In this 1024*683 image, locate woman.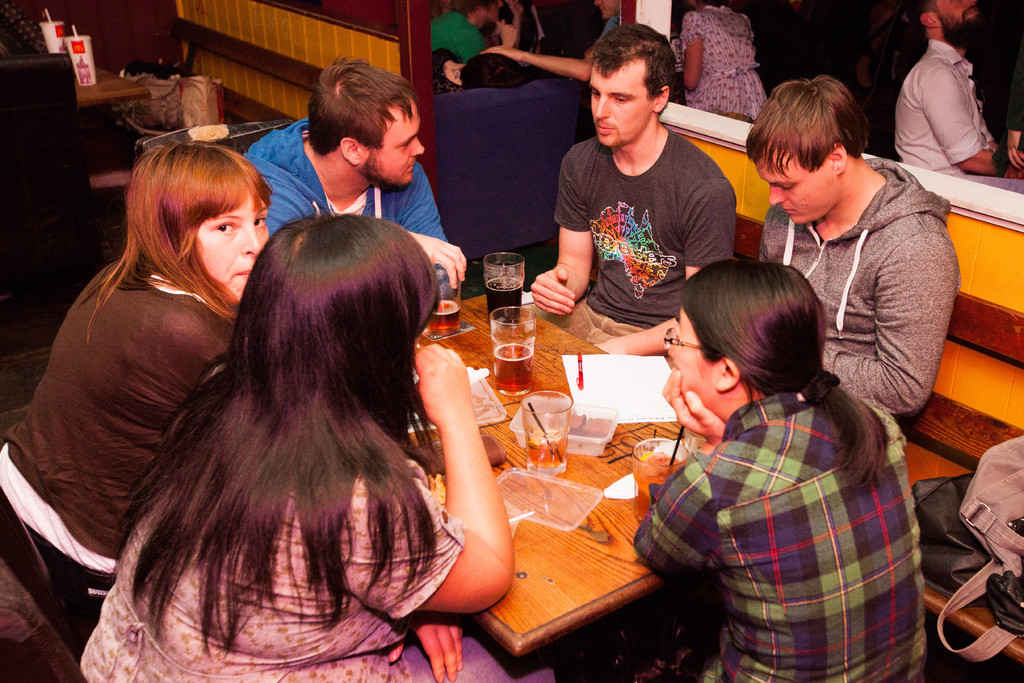
Bounding box: Rect(626, 261, 929, 682).
